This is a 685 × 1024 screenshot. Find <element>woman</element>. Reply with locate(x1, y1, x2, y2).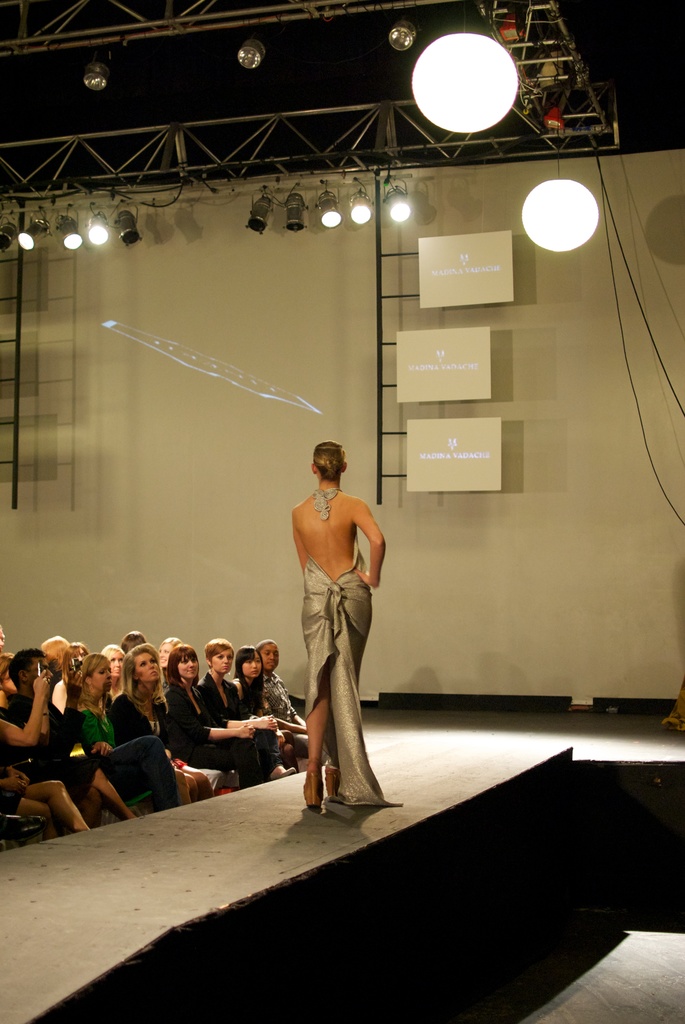
locate(282, 440, 400, 820).
